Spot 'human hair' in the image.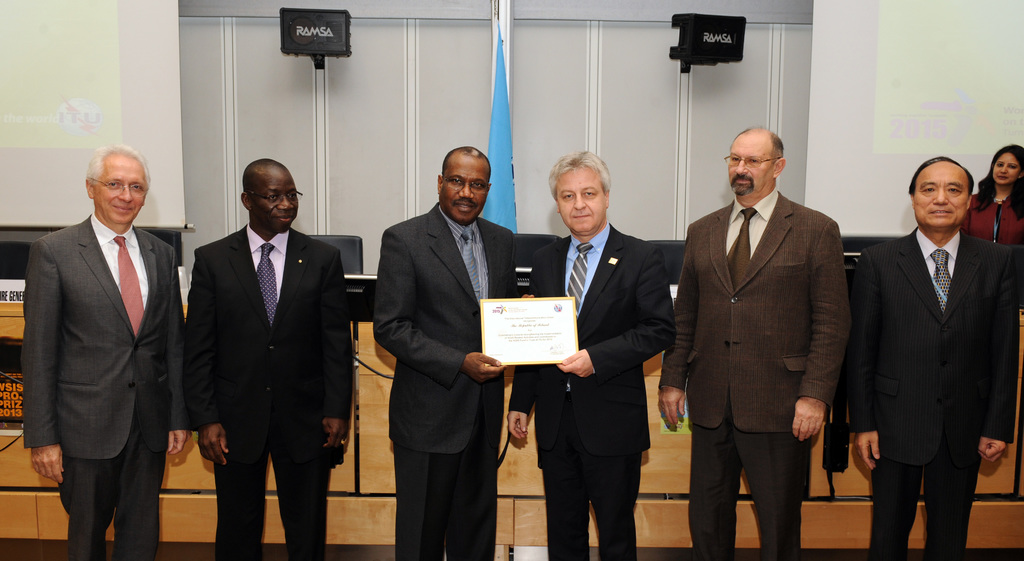
'human hair' found at [905, 154, 976, 199].
